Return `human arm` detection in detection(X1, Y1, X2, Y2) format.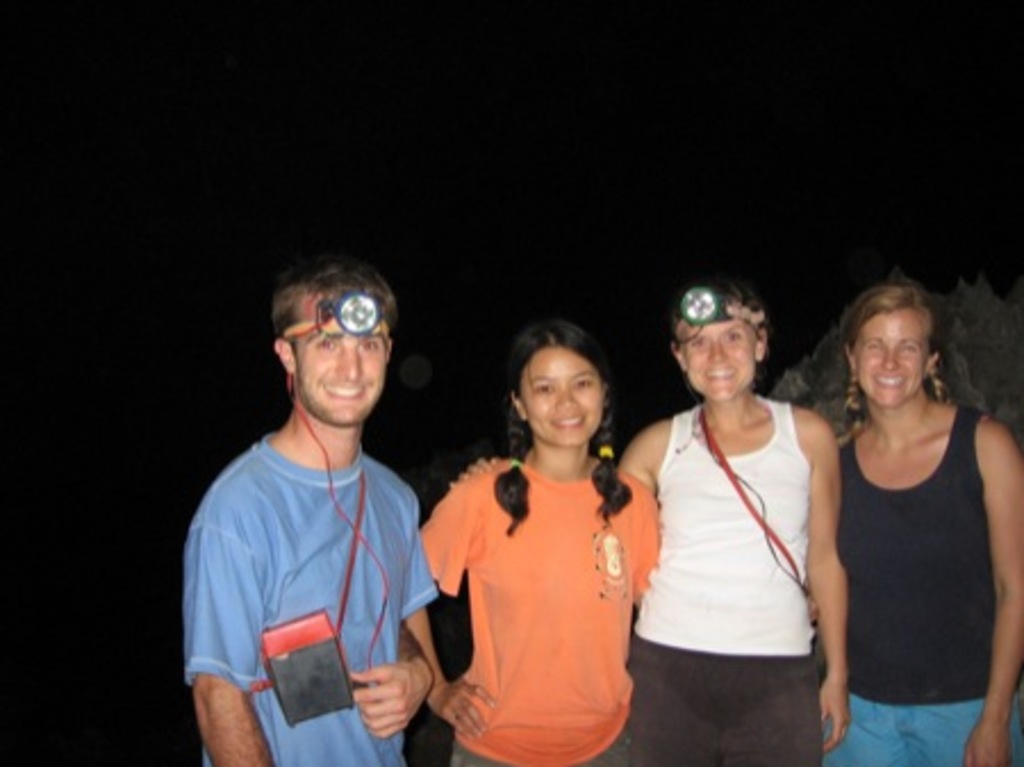
detection(963, 417, 1022, 765).
